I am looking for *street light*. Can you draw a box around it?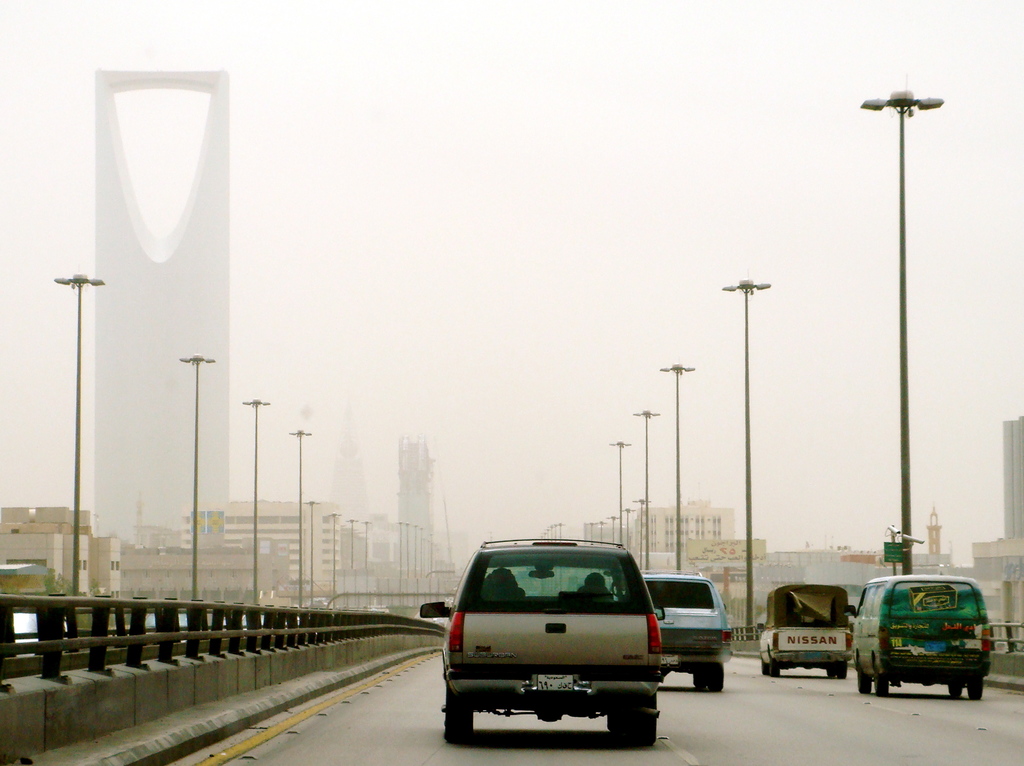
Sure, the bounding box is Rect(607, 515, 620, 546).
